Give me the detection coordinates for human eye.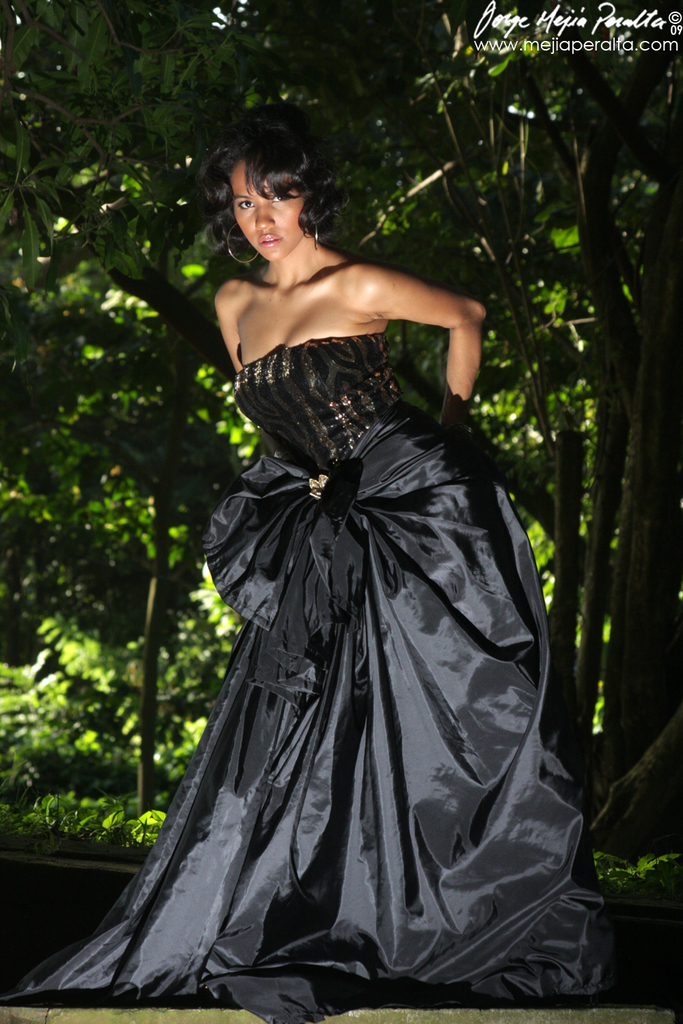
x1=268, y1=191, x2=285, y2=205.
